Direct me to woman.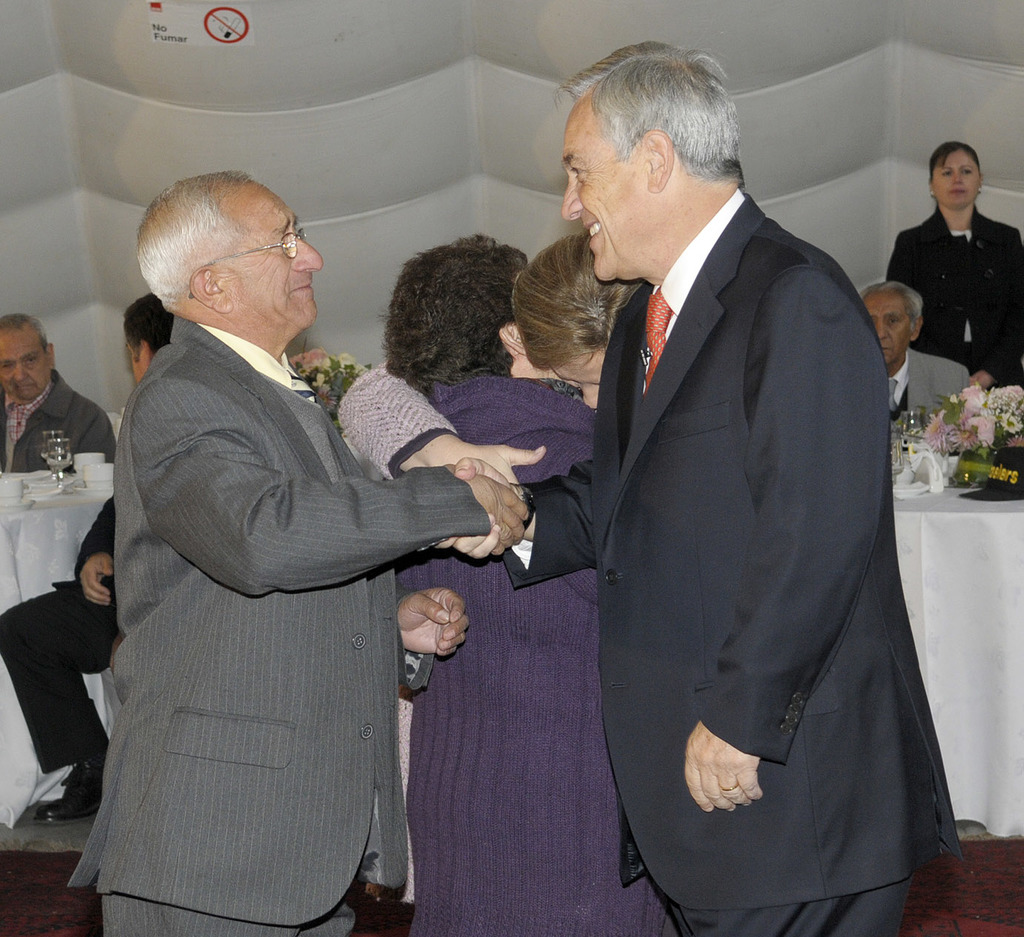
Direction: [left=386, top=238, right=676, bottom=936].
